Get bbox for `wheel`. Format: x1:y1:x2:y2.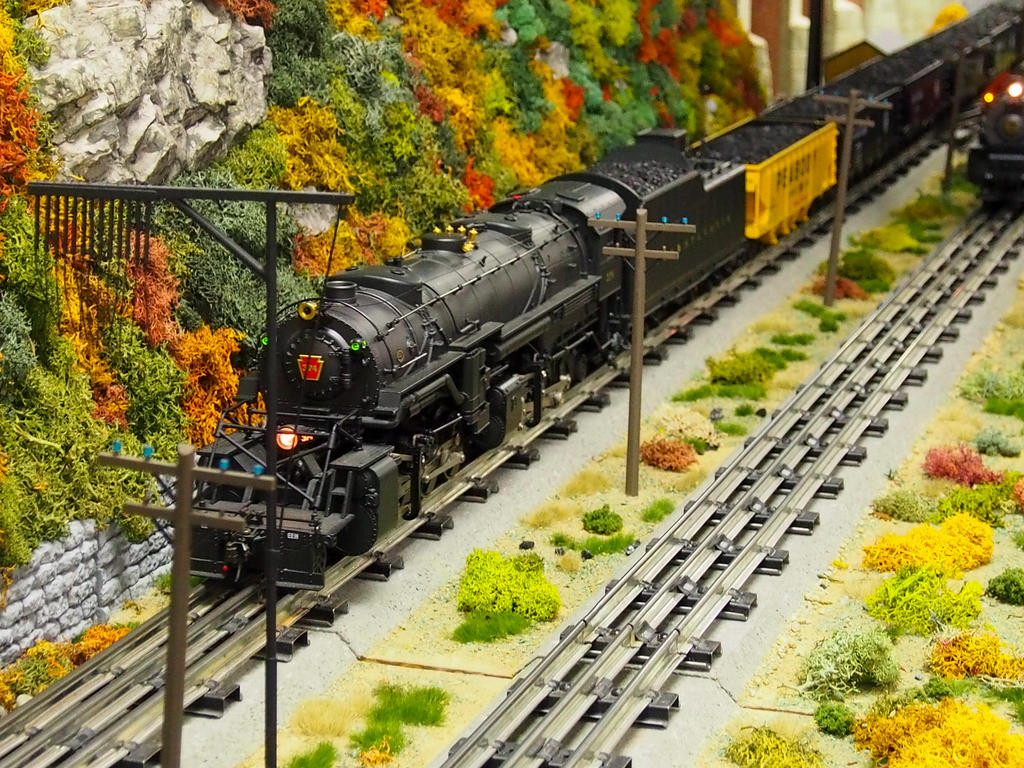
422:476:436:497.
